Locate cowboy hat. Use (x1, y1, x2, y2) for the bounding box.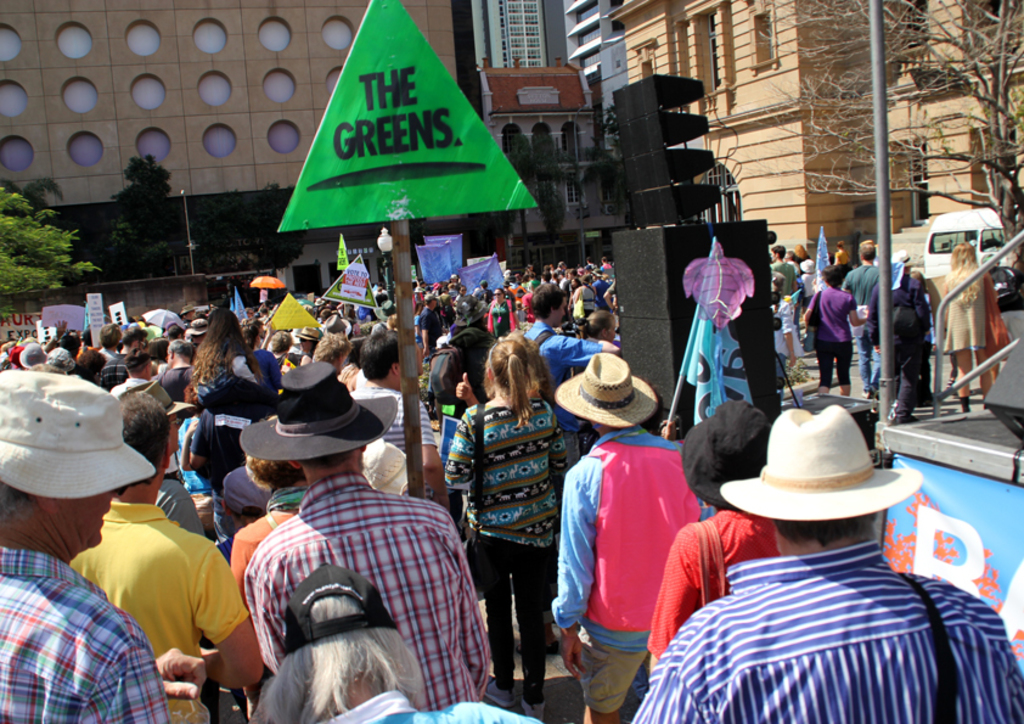
(16, 343, 51, 367).
